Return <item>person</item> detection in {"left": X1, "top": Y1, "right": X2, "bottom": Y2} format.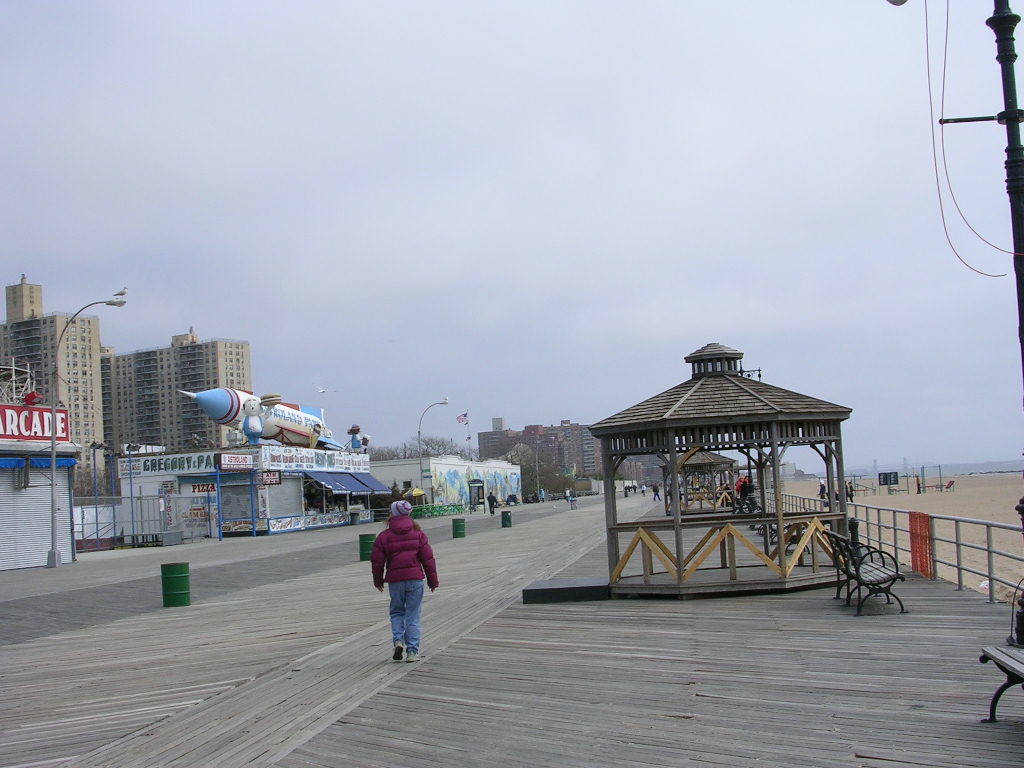
{"left": 654, "top": 482, "right": 669, "bottom": 508}.
